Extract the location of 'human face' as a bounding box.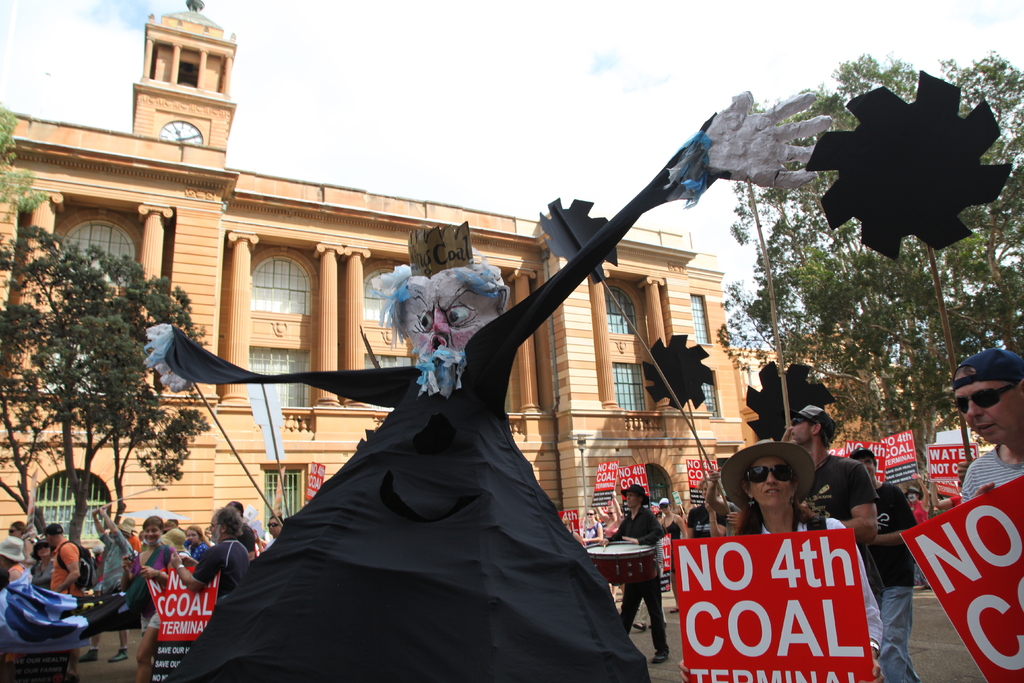
x1=791, y1=417, x2=812, y2=446.
